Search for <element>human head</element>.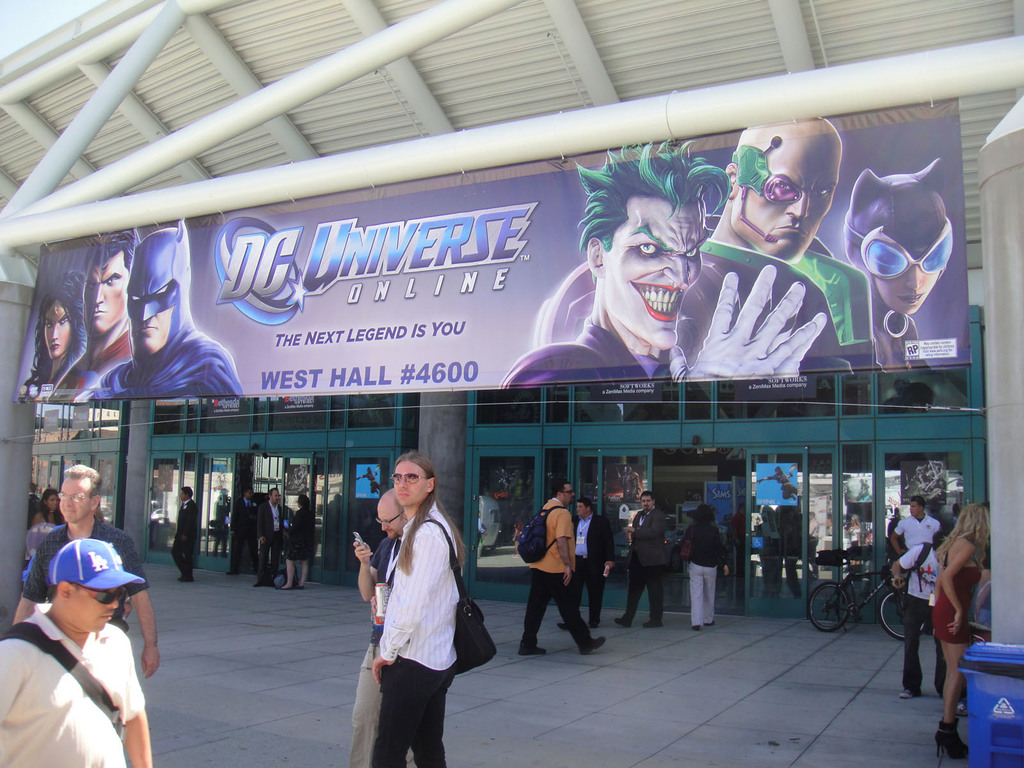
Found at box(178, 484, 194, 501).
